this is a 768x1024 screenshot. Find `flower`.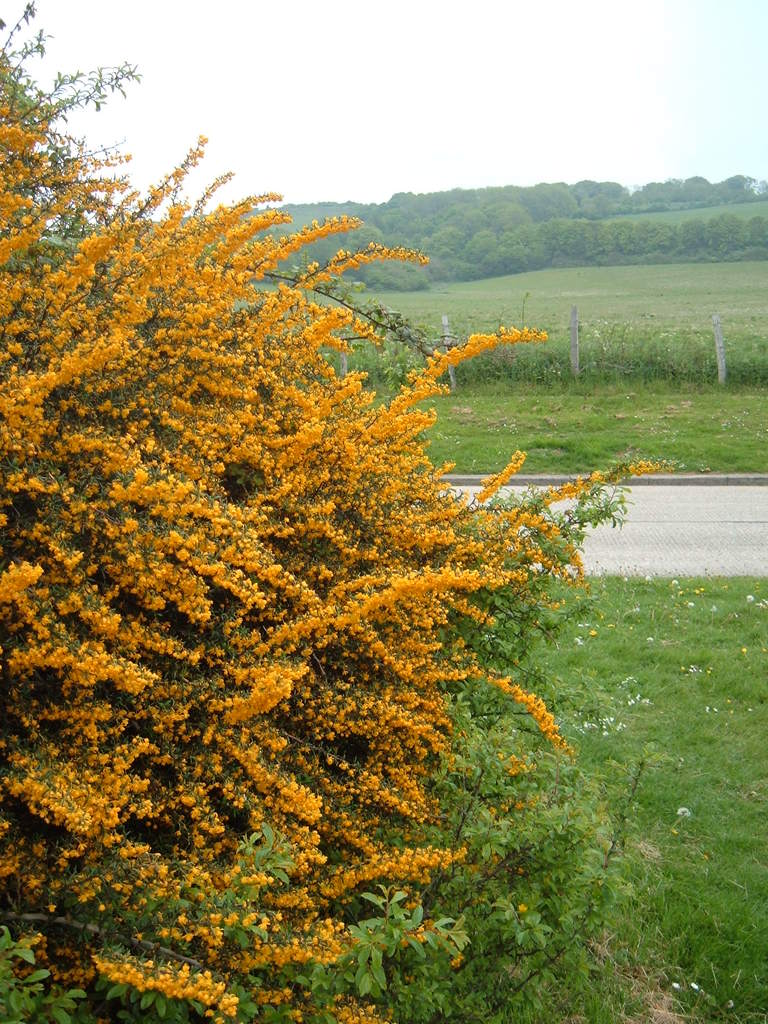
Bounding box: l=740, t=646, r=748, b=654.
